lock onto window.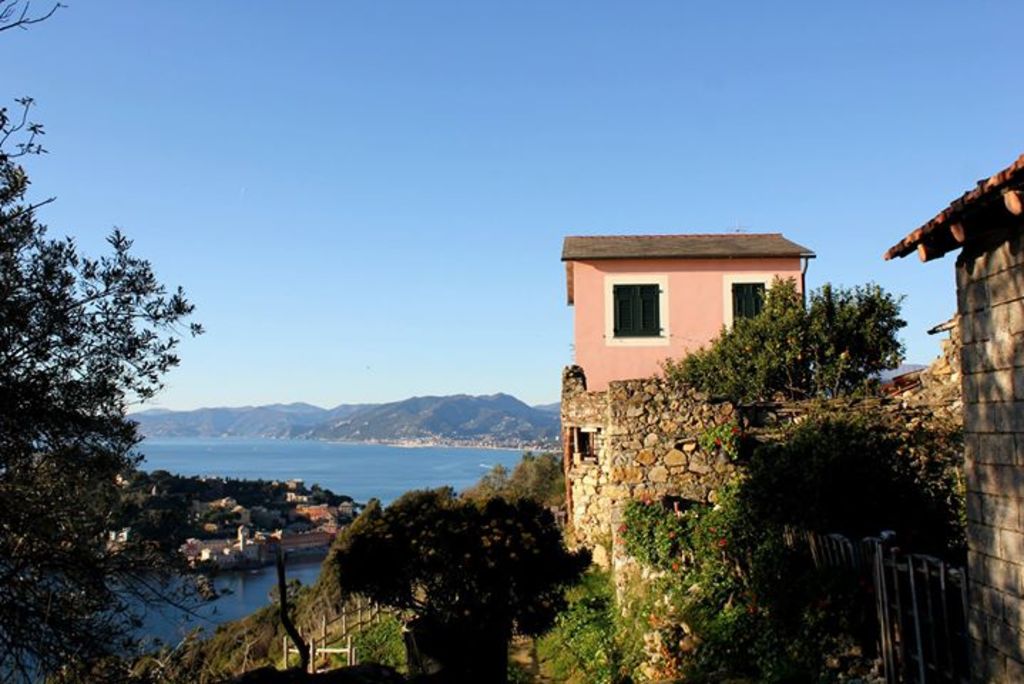
Locked: l=723, t=276, r=775, b=349.
